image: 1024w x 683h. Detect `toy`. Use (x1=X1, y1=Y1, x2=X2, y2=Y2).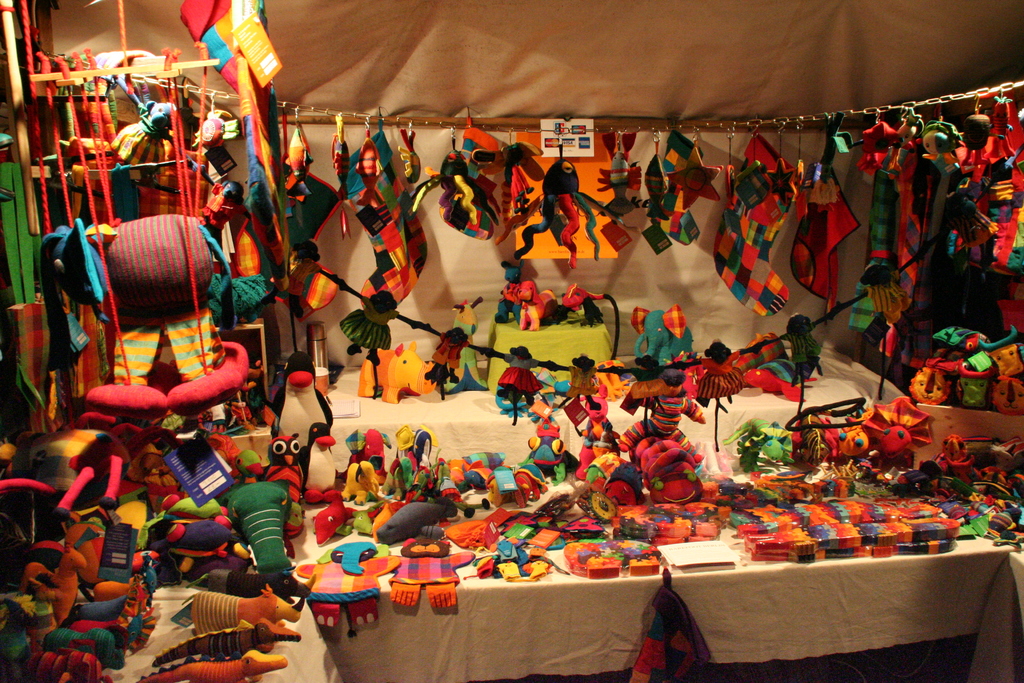
(x1=598, y1=138, x2=645, y2=225).
